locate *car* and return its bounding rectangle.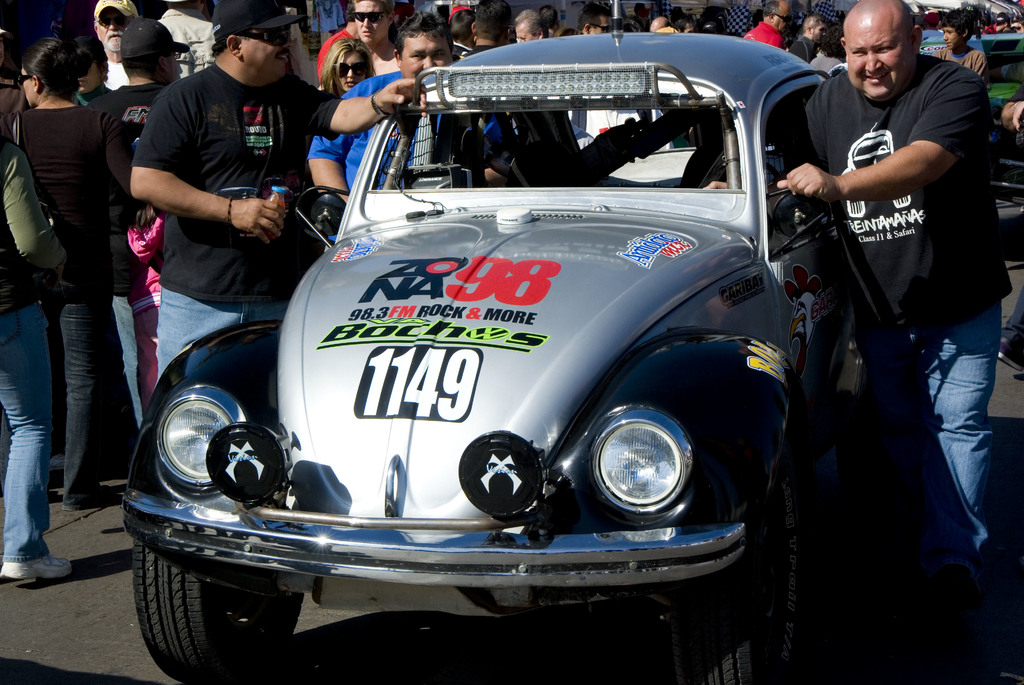
<box>927,0,991,13</box>.
